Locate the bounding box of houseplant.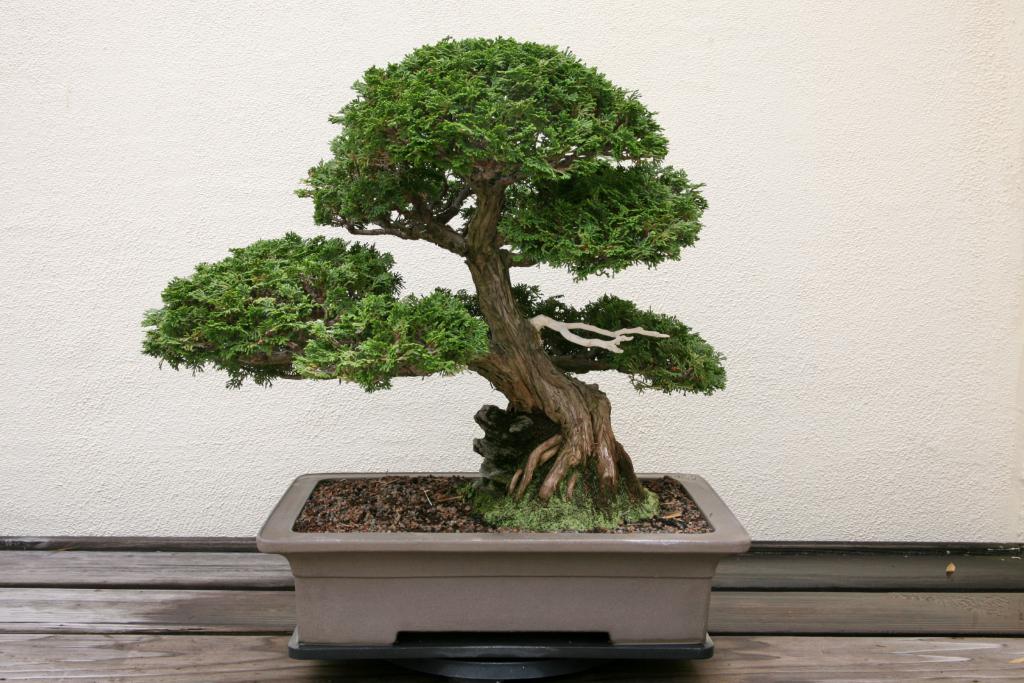
Bounding box: [x1=138, y1=31, x2=756, y2=669].
